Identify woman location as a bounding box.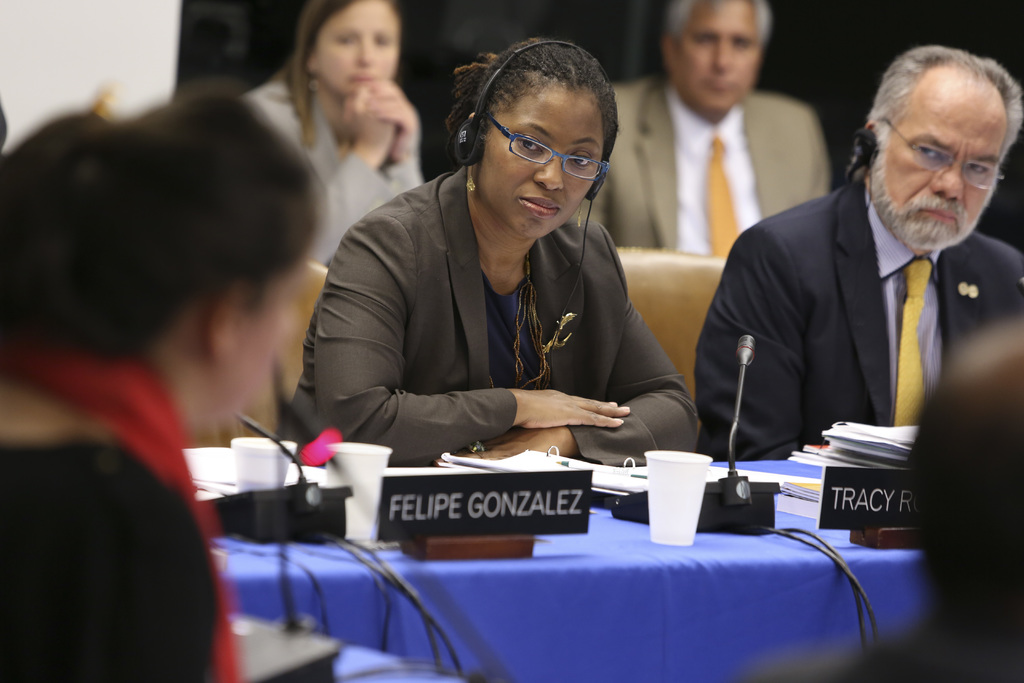
0 90 324 682.
